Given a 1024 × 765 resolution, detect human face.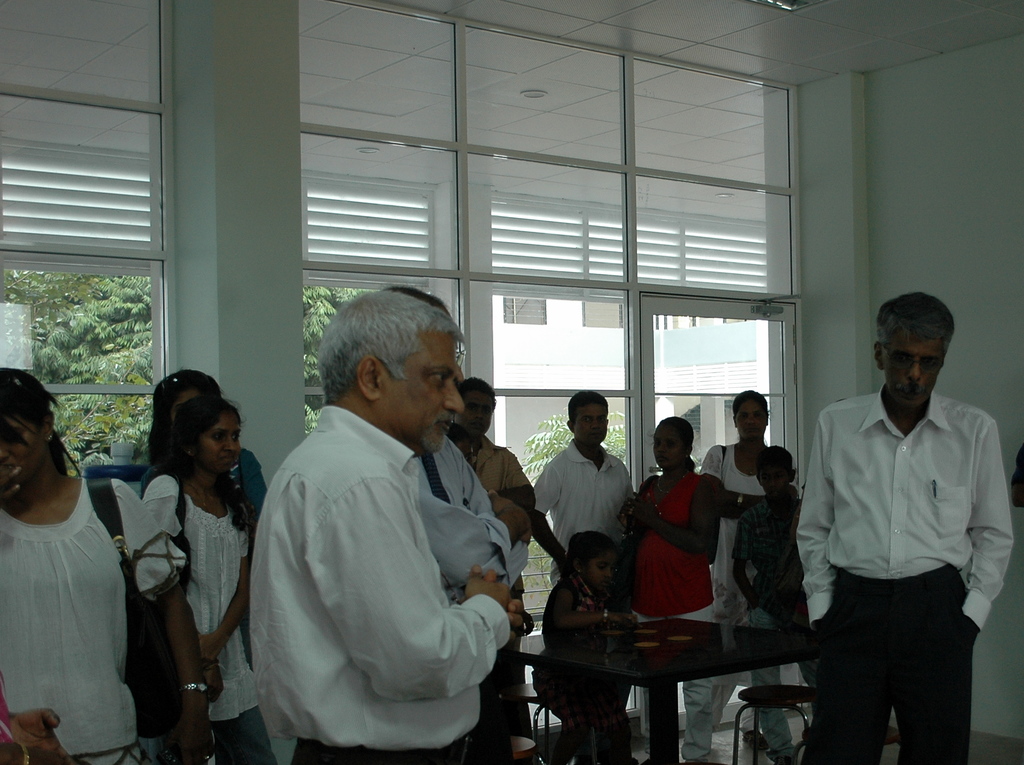
(584,547,618,596).
